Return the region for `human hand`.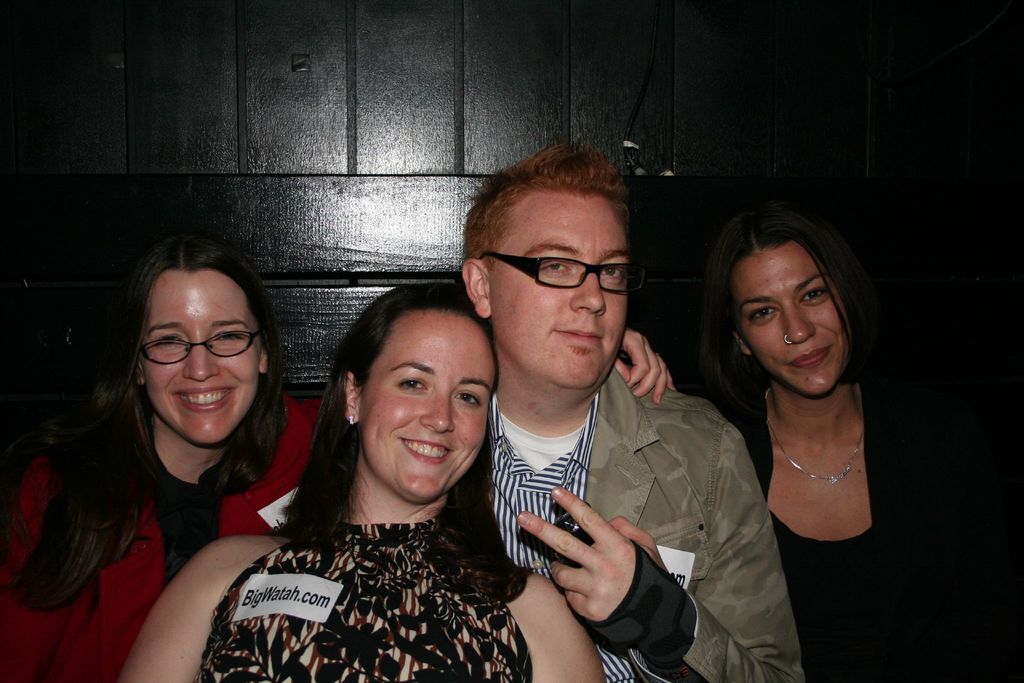
x1=611, y1=324, x2=680, y2=409.
